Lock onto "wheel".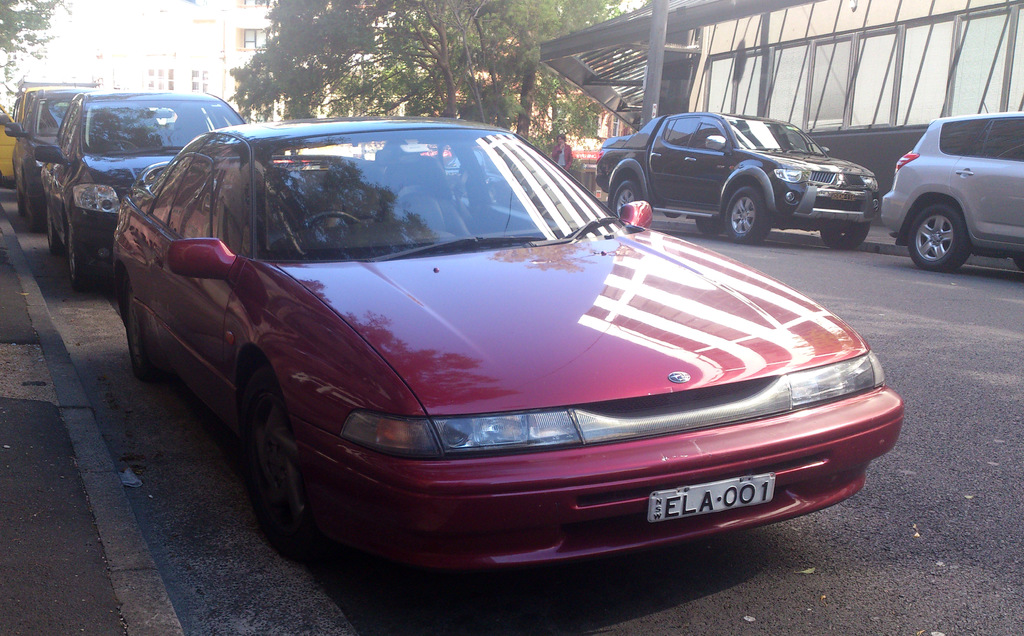
Locked: BBox(304, 213, 362, 230).
